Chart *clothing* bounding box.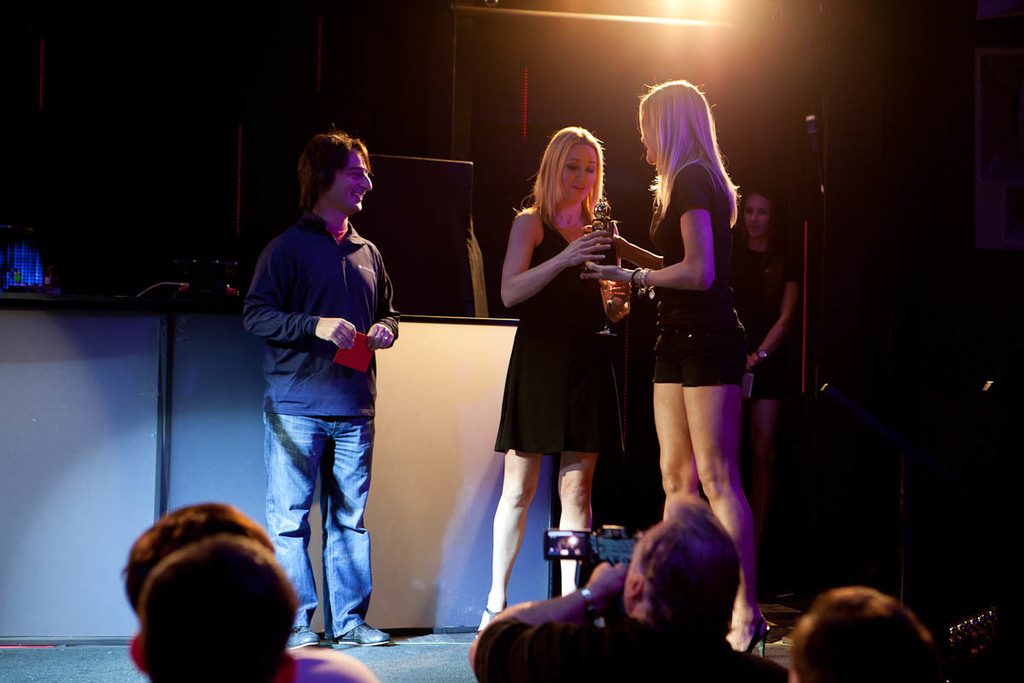
Charted: bbox=(730, 233, 793, 400).
